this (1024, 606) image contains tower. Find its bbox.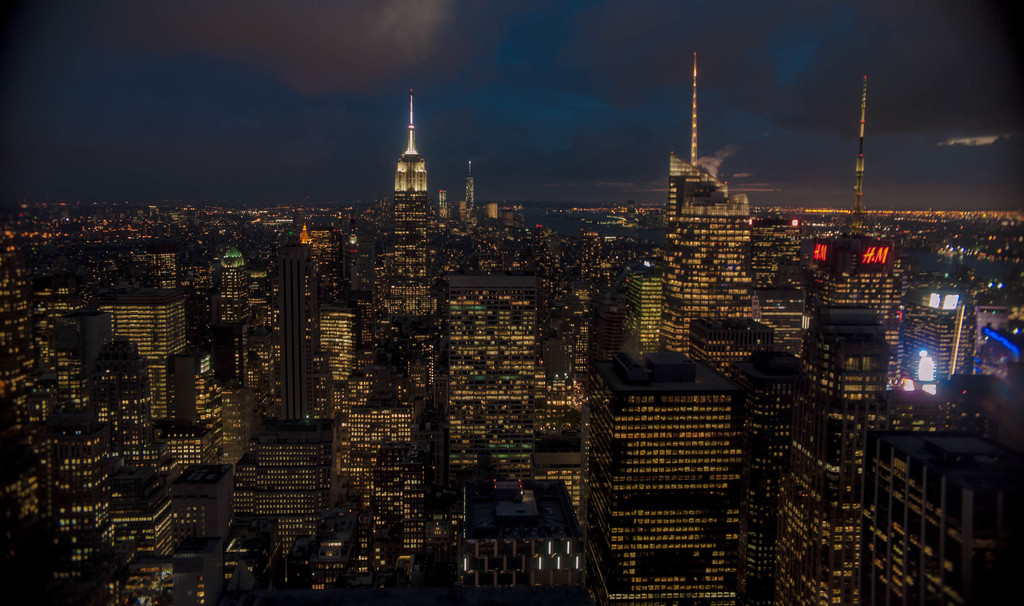
{"x1": 126, "y1": 234, "x2": 186, "y2": 295}.
